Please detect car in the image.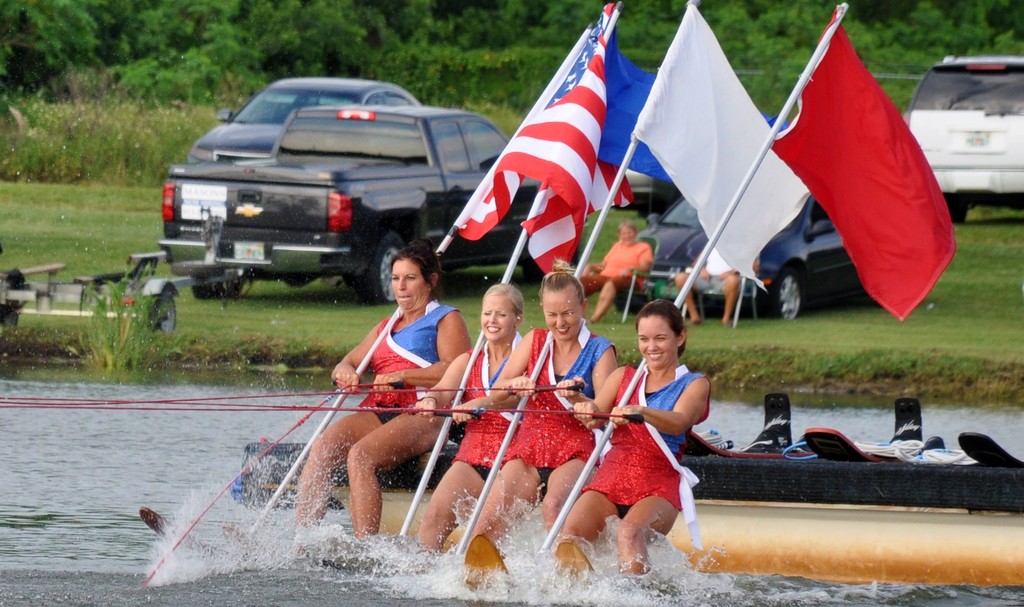
613:197:884:326.
